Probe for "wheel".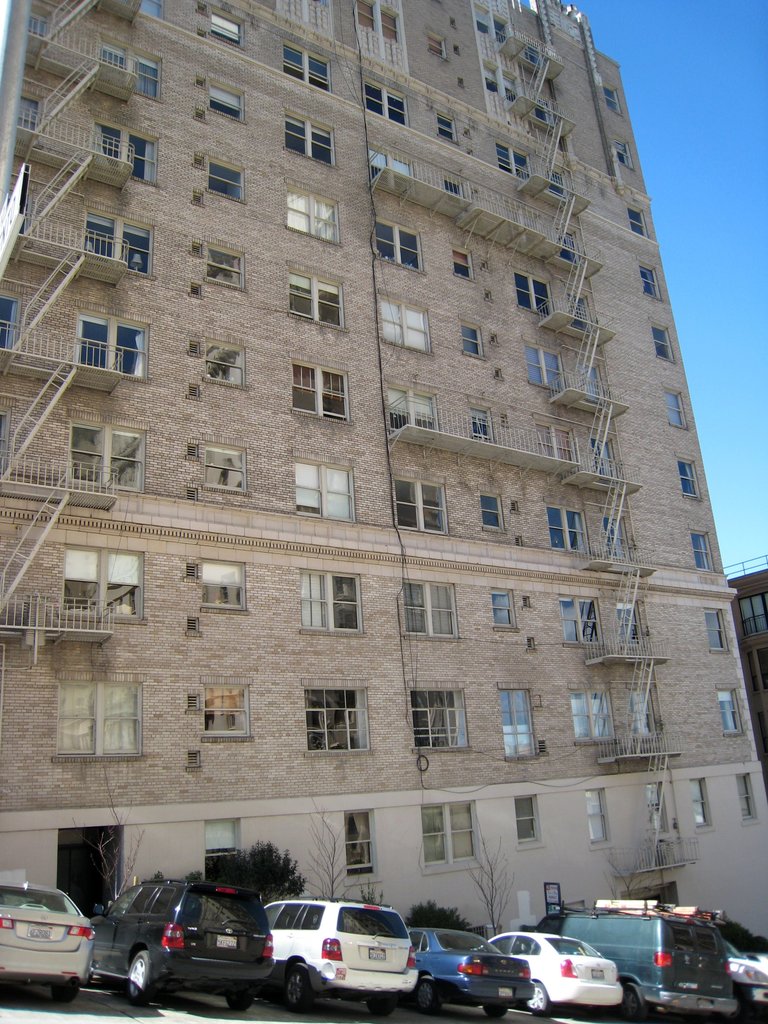
Probe result: <box>481,1002,504,1016</box>.
